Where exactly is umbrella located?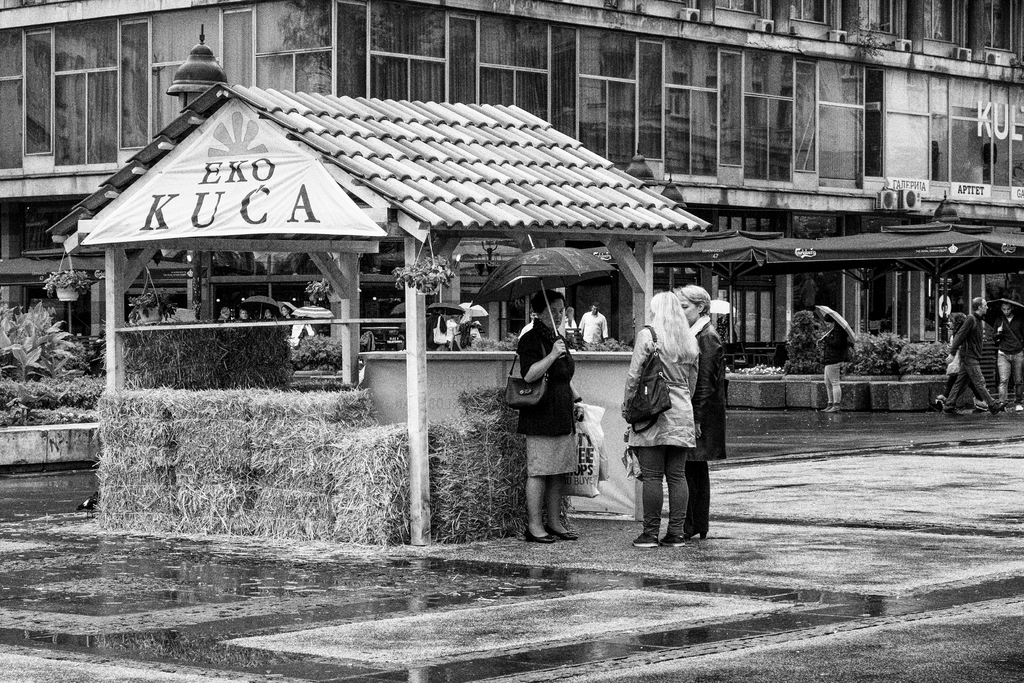
Its bounding box is region(279, 299, 298, 311).
